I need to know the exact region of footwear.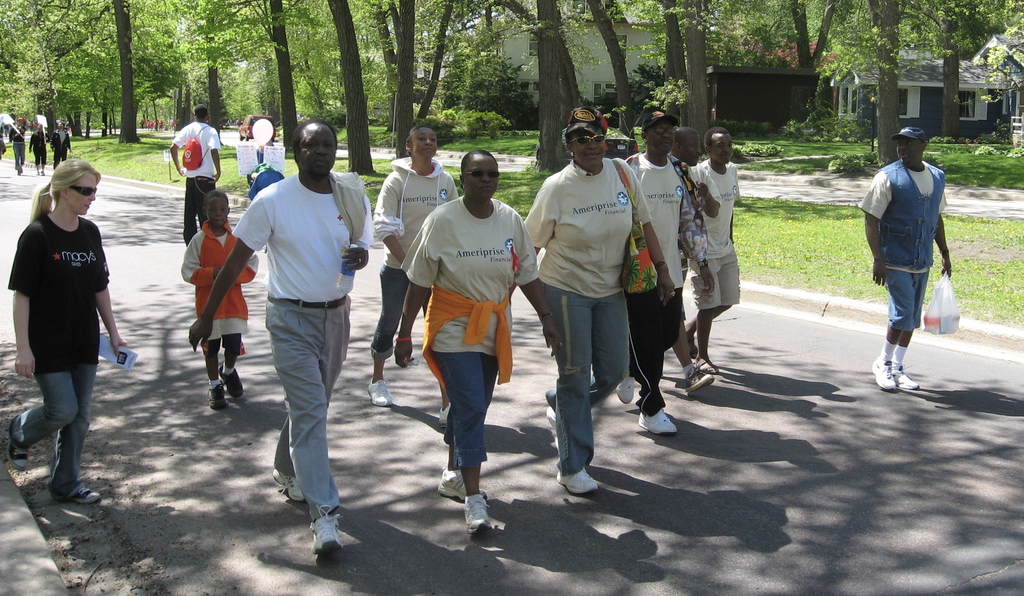
Region: {"left": 616, "top": 374, "right": 636, "bottom": 405}.
